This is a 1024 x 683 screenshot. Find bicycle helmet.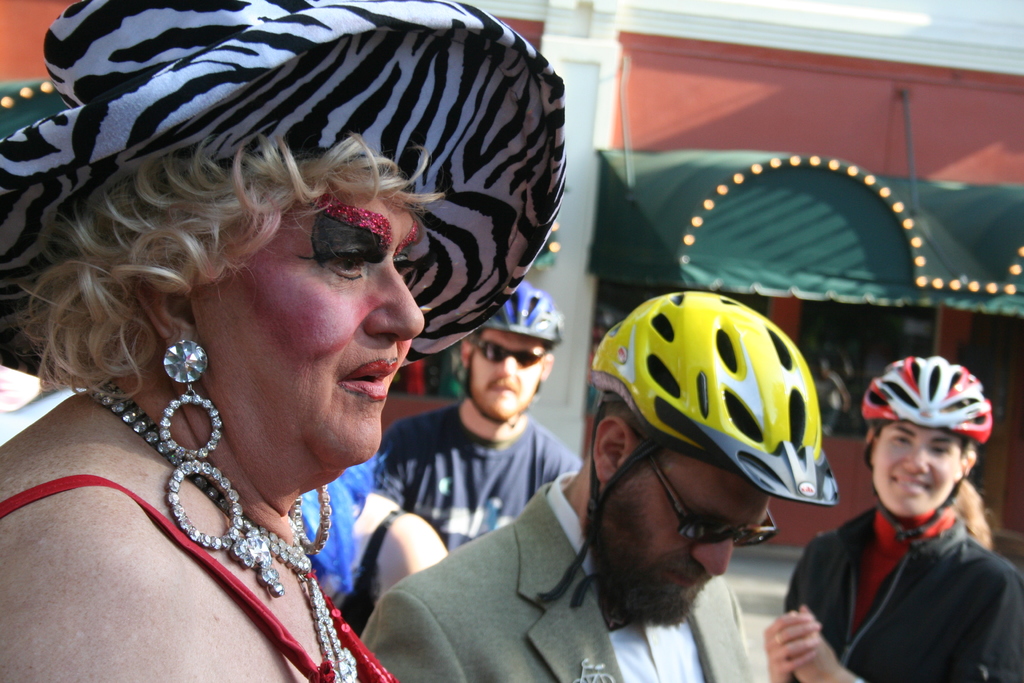
Bounding box: bbox=(586, 283, 833, 503).
